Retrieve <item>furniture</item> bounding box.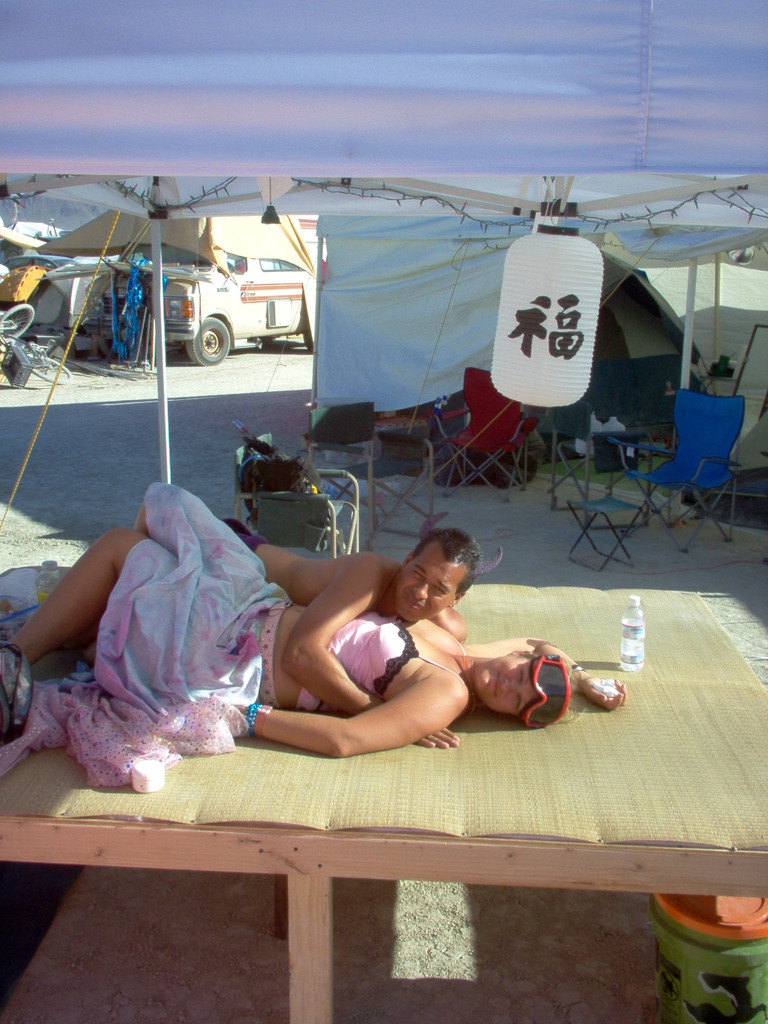
Bounding box: select_region(239, 433, 351, 563).
